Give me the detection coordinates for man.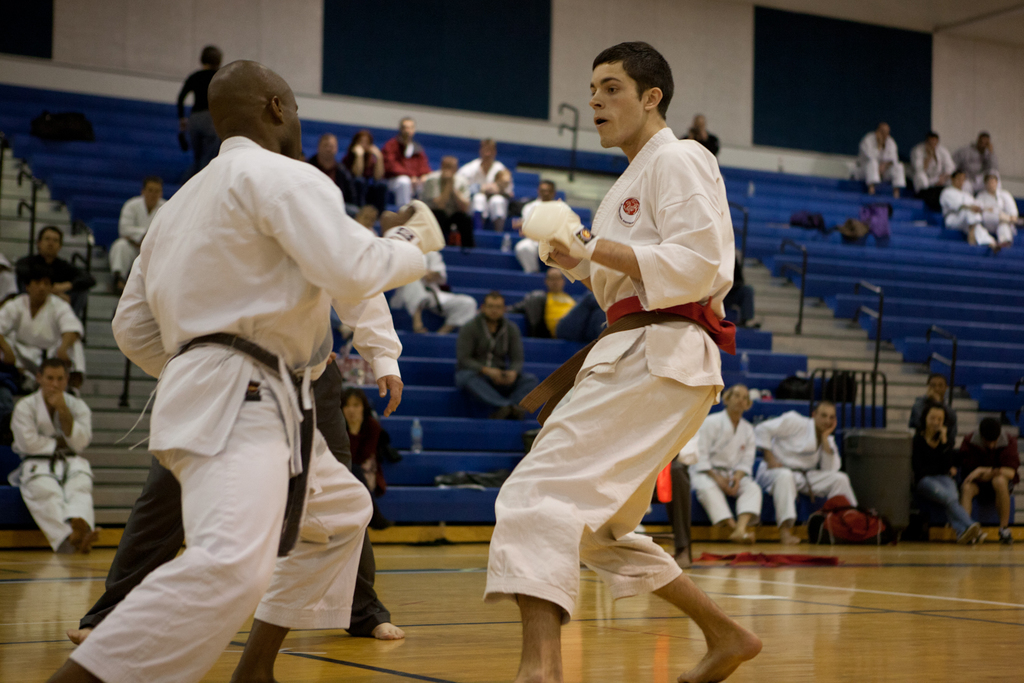
506 267 607 331.
